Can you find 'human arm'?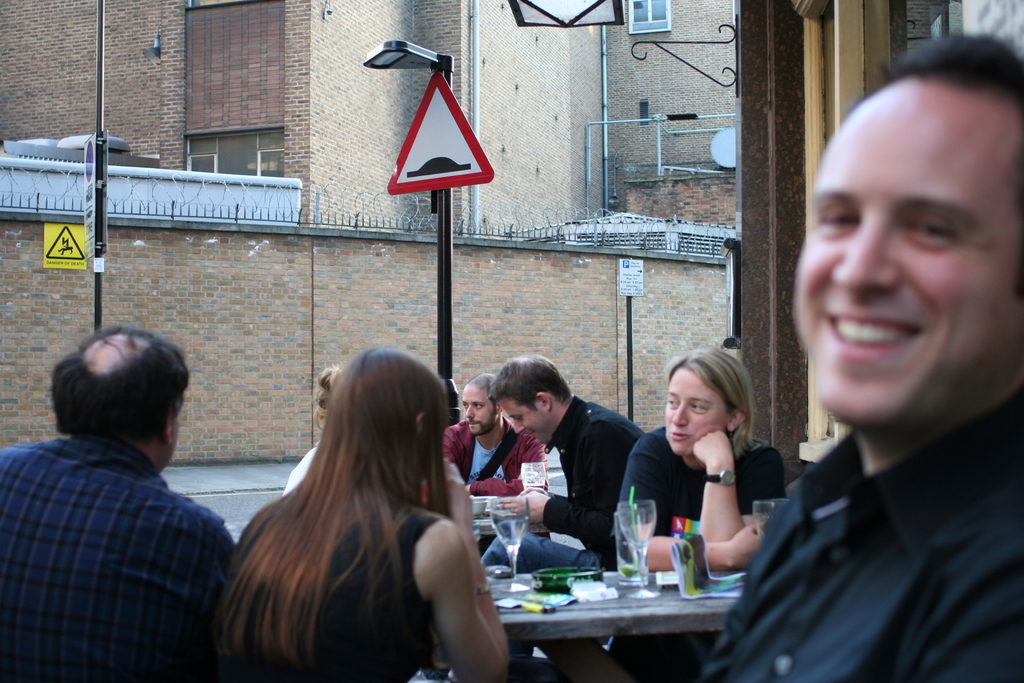
Yes, bounding box: box(390, 473, 504, 672).
